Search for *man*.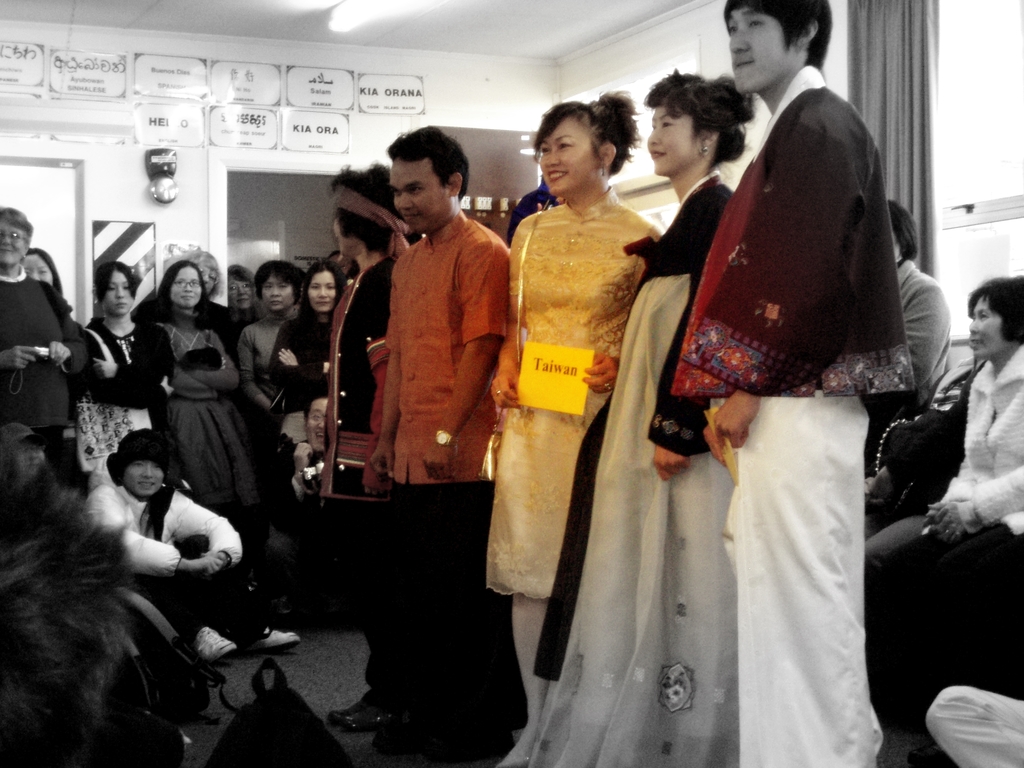
Found at crop(310, 127, 520, 707).
